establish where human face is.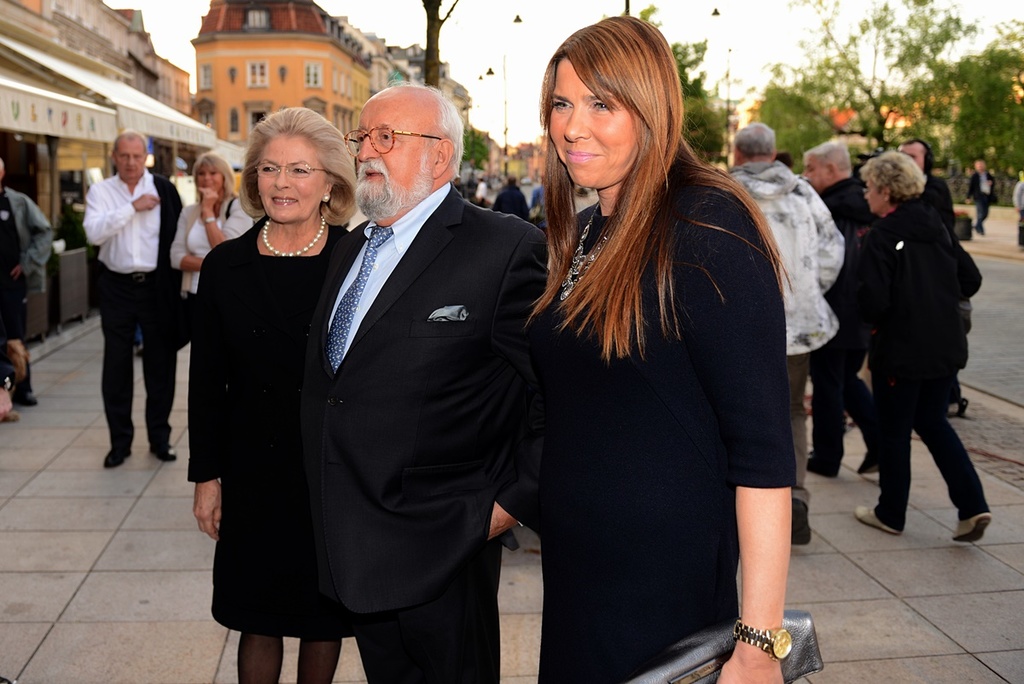
Established at x1=550, y1=56, x2=637, y2=186.
